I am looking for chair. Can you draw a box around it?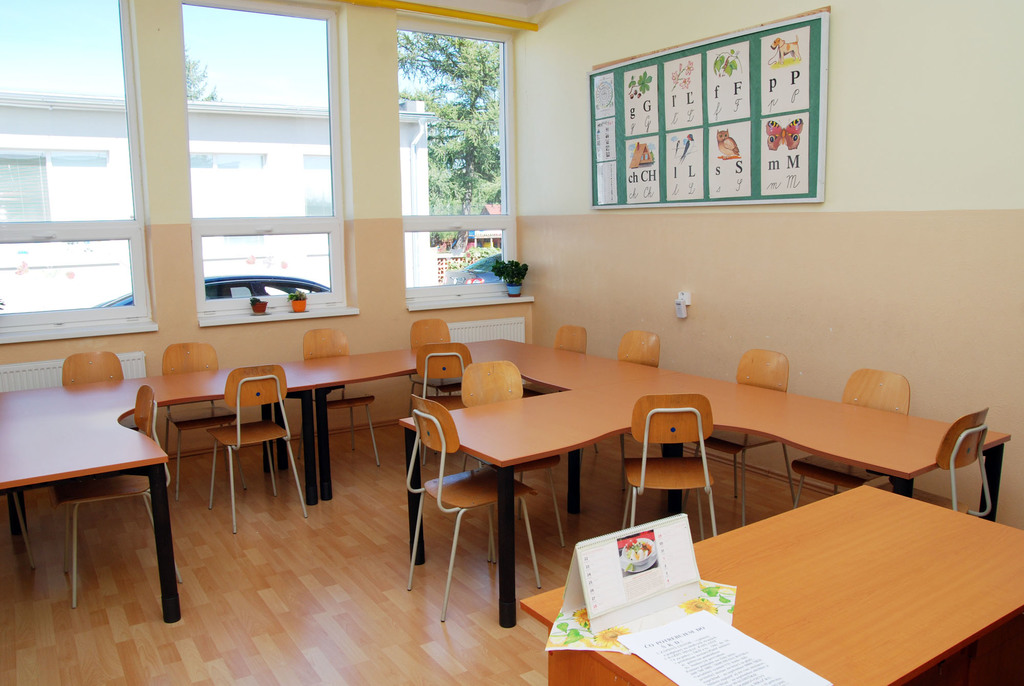
Sure, the bounding box is bbox=[294, 327, 380, 463].
